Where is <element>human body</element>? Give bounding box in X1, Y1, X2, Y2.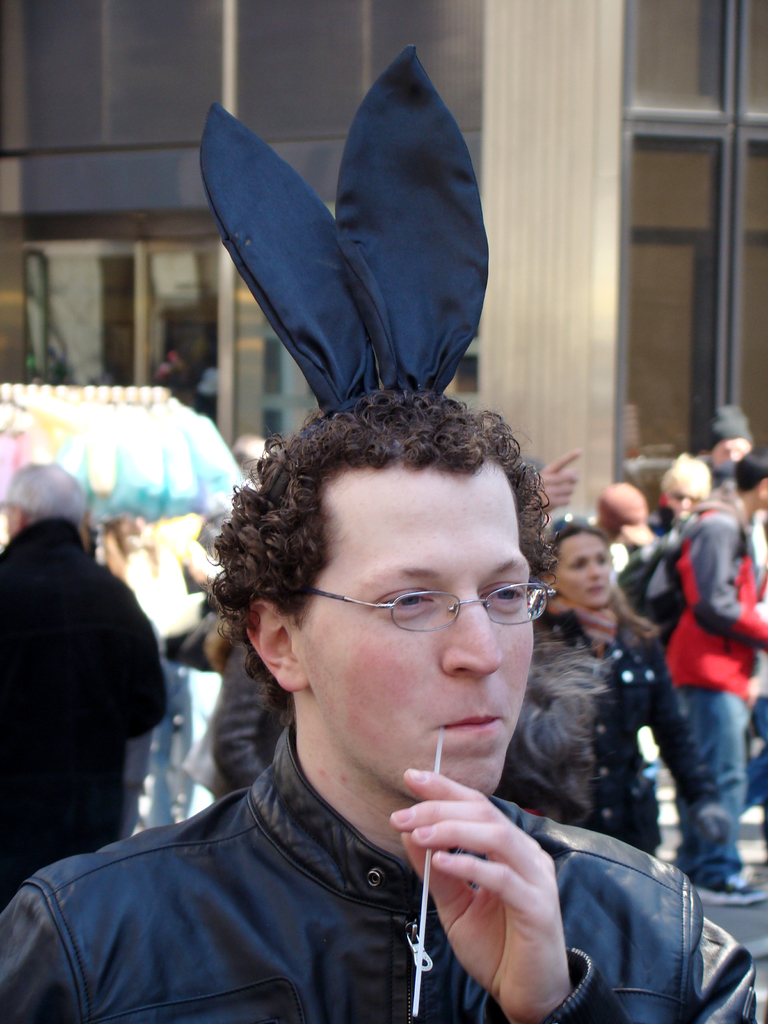
0, 468, 148, 920.
